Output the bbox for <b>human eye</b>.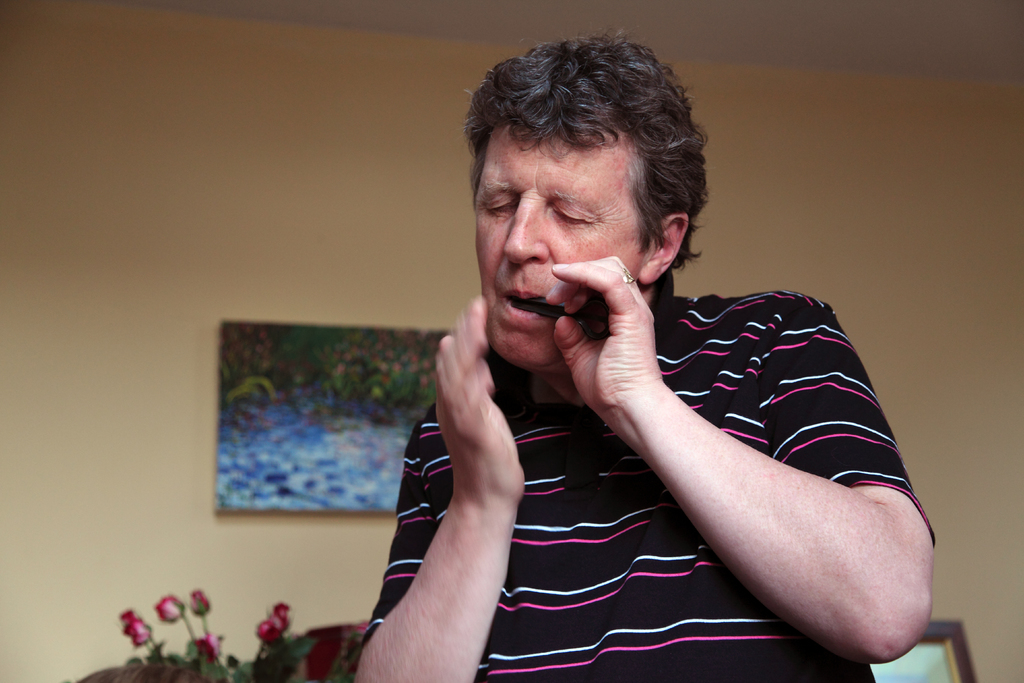
detection(483, 193, 521, 217).
